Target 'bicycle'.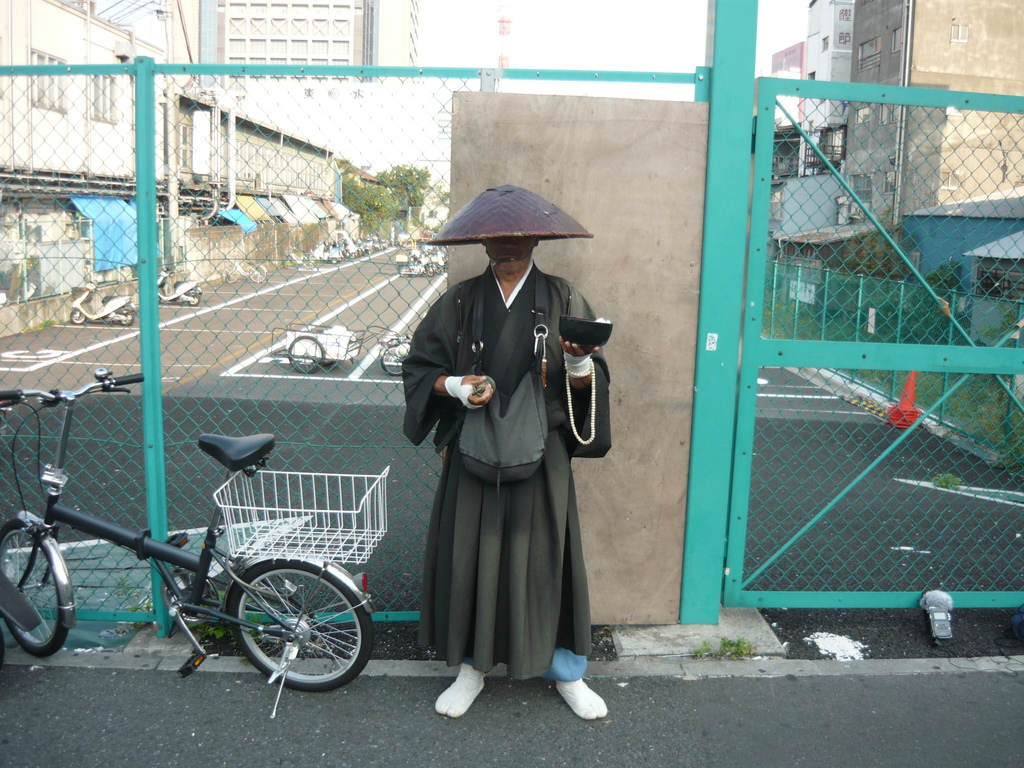
Target region: locate(221, 254, 268, 285).
